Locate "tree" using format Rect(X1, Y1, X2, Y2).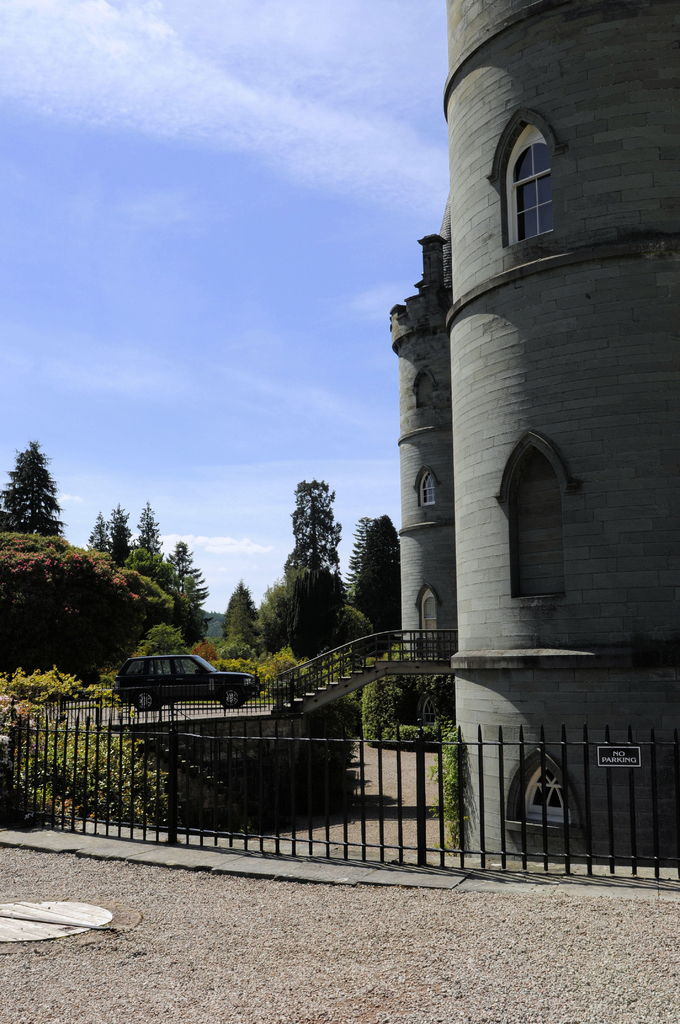
Rect(214, 583, 261, 655).
